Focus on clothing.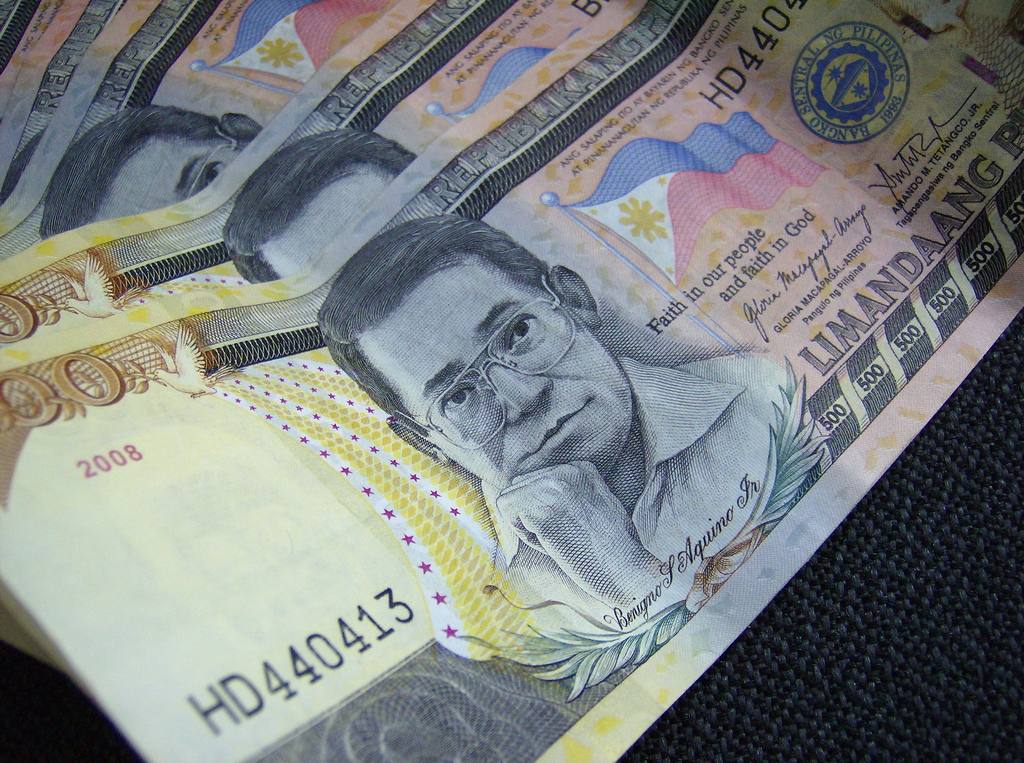
Focused at (486,355,816,629).
